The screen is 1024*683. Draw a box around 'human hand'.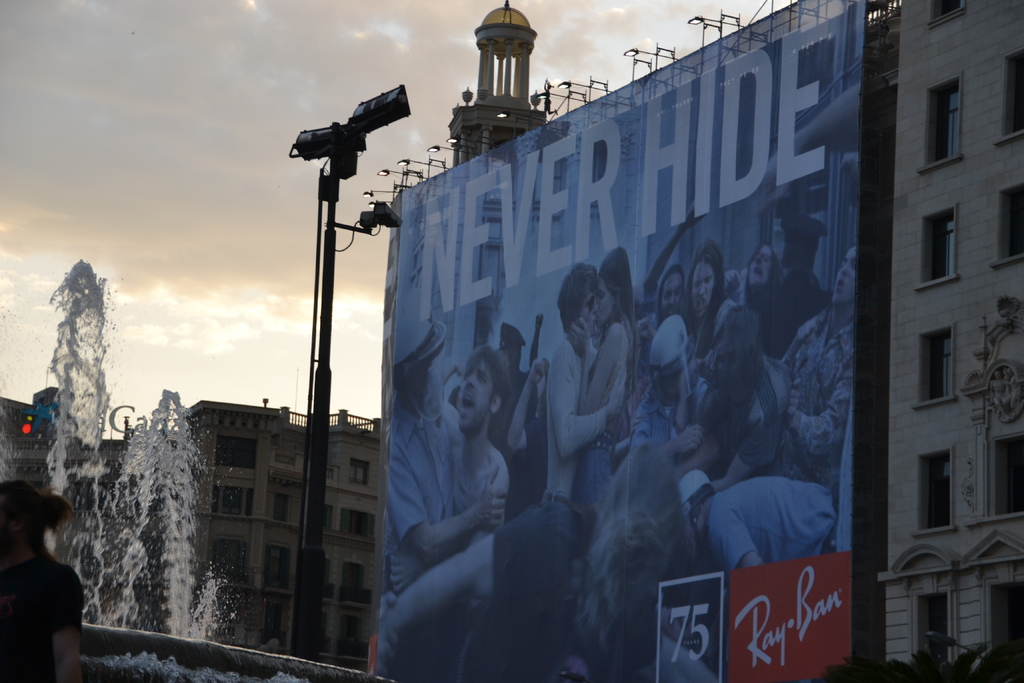
<box>780,372,803,420</box>.
